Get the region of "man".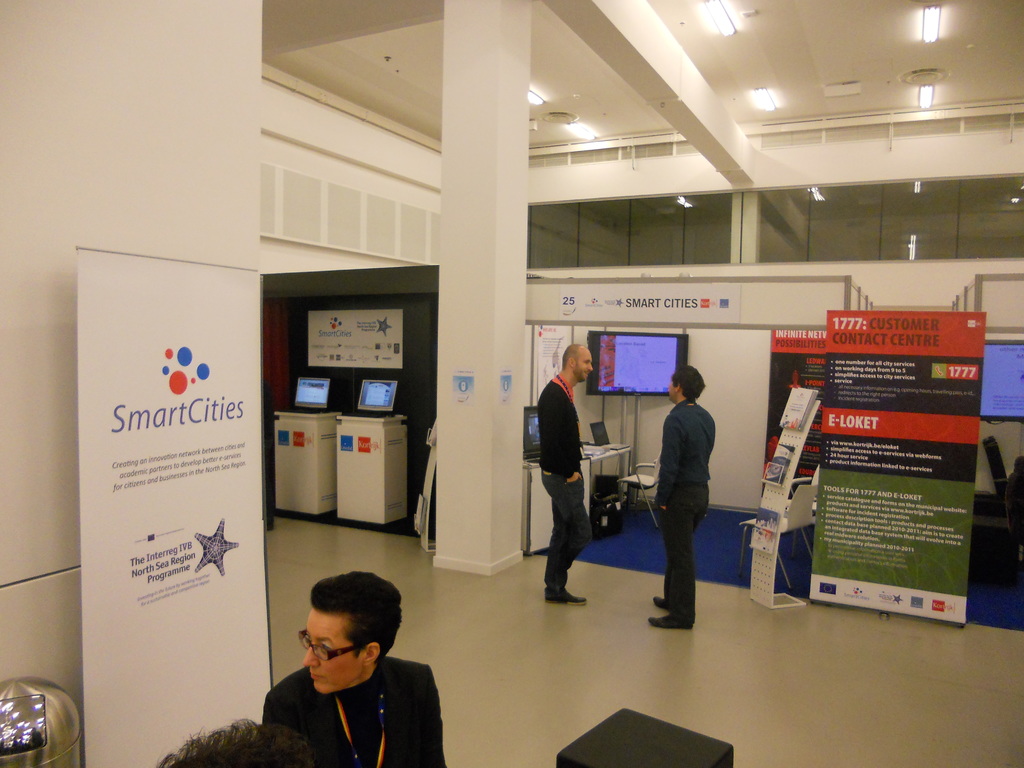
box=[536, 346, 591, 609].
